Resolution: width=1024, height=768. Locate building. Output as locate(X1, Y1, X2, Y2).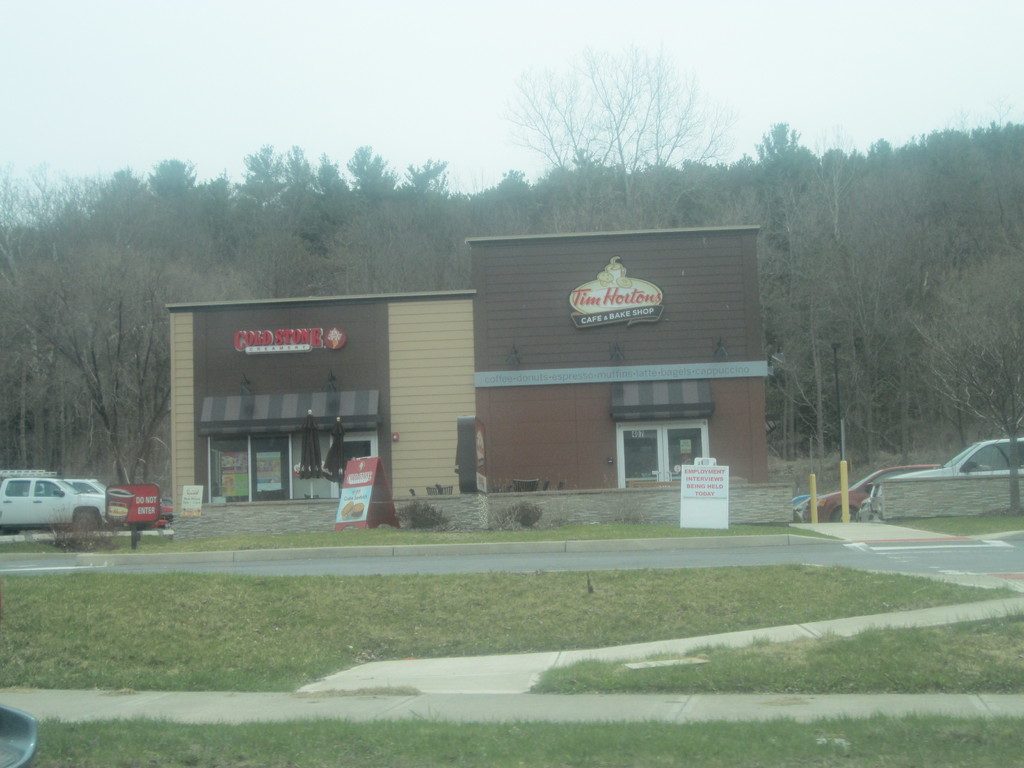
locate(169, 225, 794, 532).
